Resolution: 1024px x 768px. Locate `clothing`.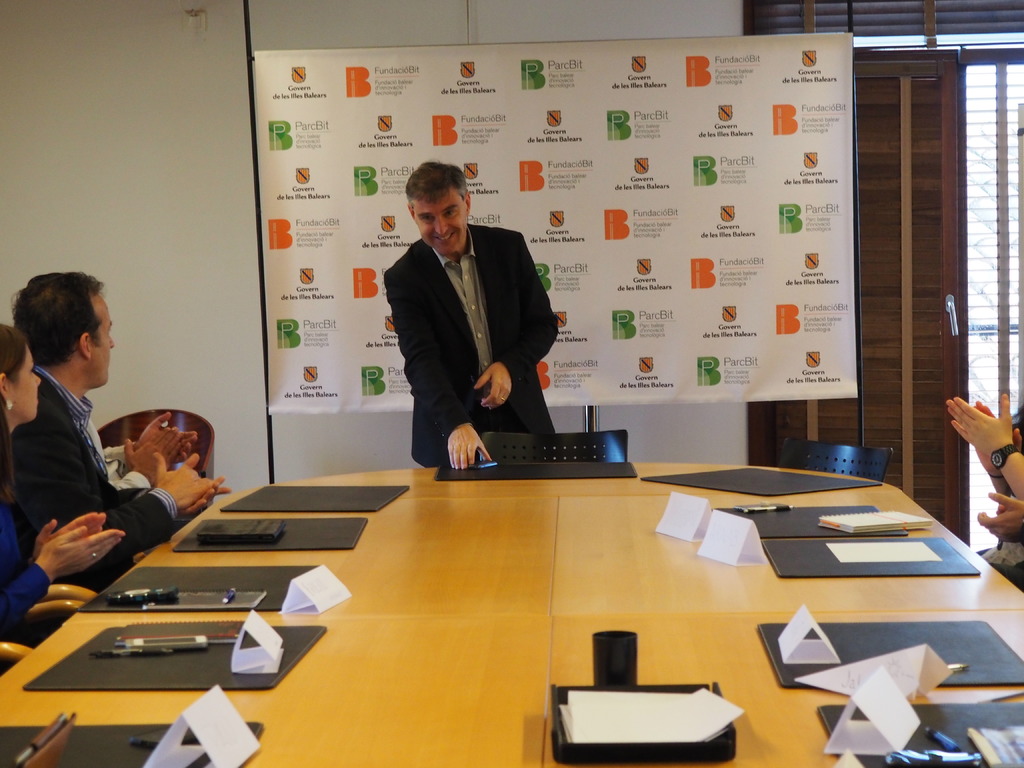
{"left": 0, "top": 497, "right": 49, "bottom": 637}.
